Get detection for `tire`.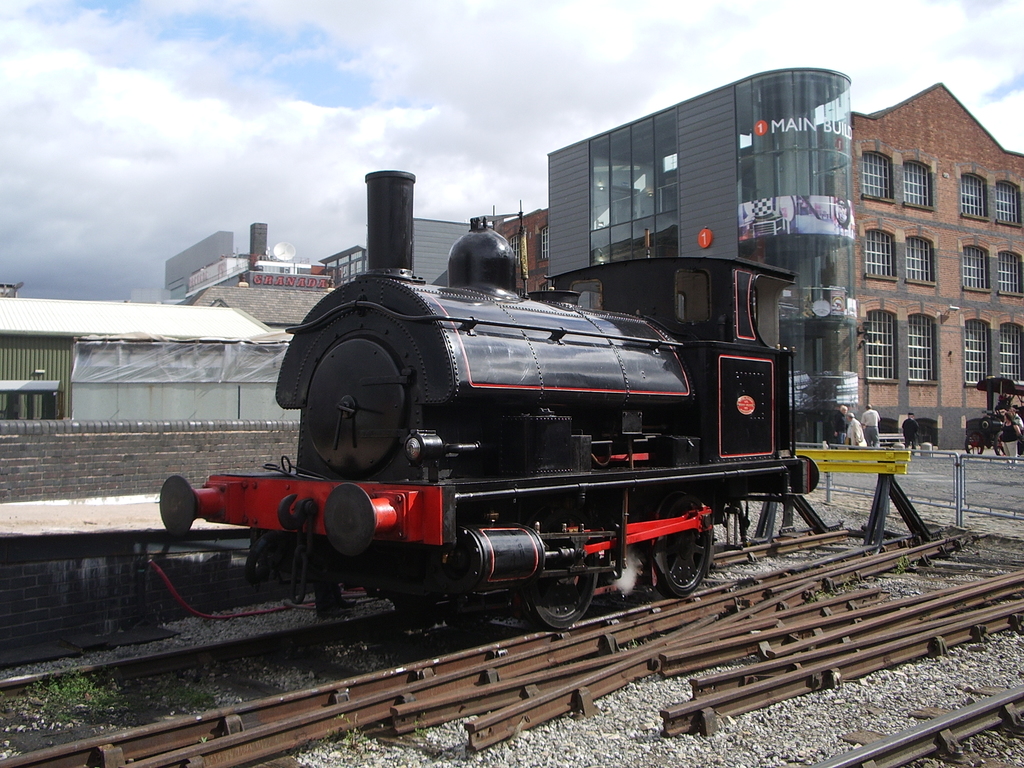
Detection: 976,431,988,456.
